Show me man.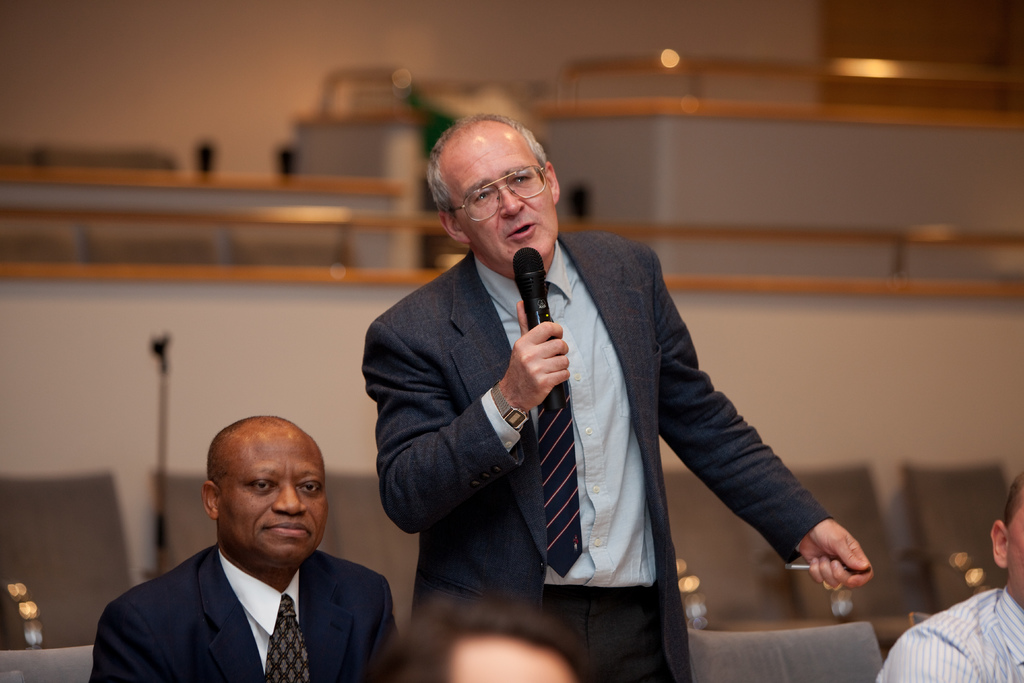
man is here: (x1=868, y1=470, x2=1023, y2=682).
